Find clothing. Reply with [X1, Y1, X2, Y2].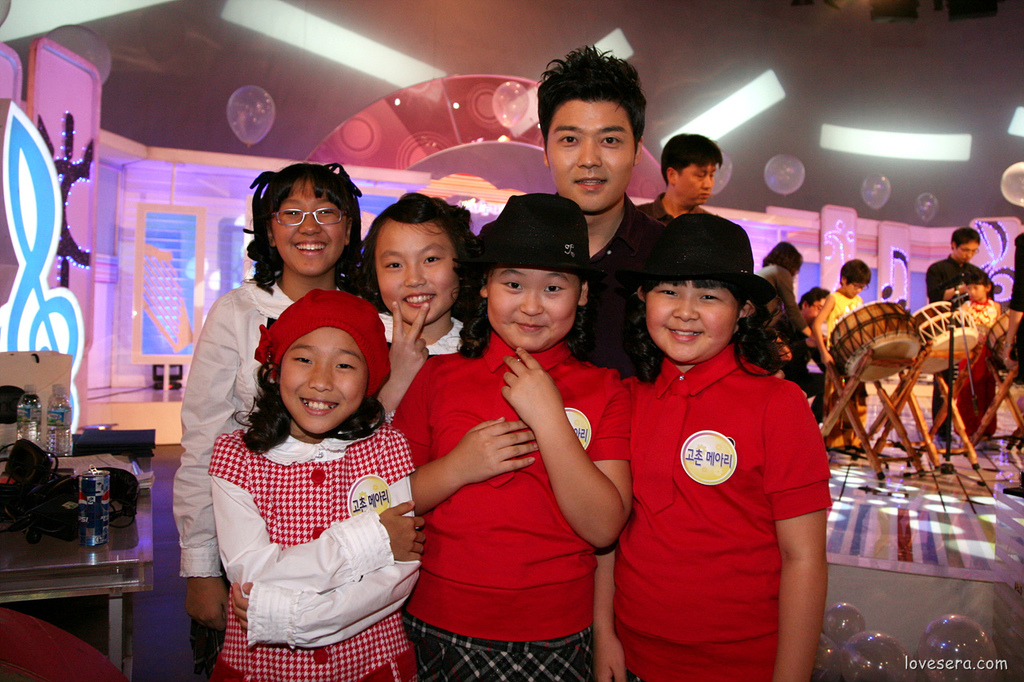
[953, 293, 996, 425].
